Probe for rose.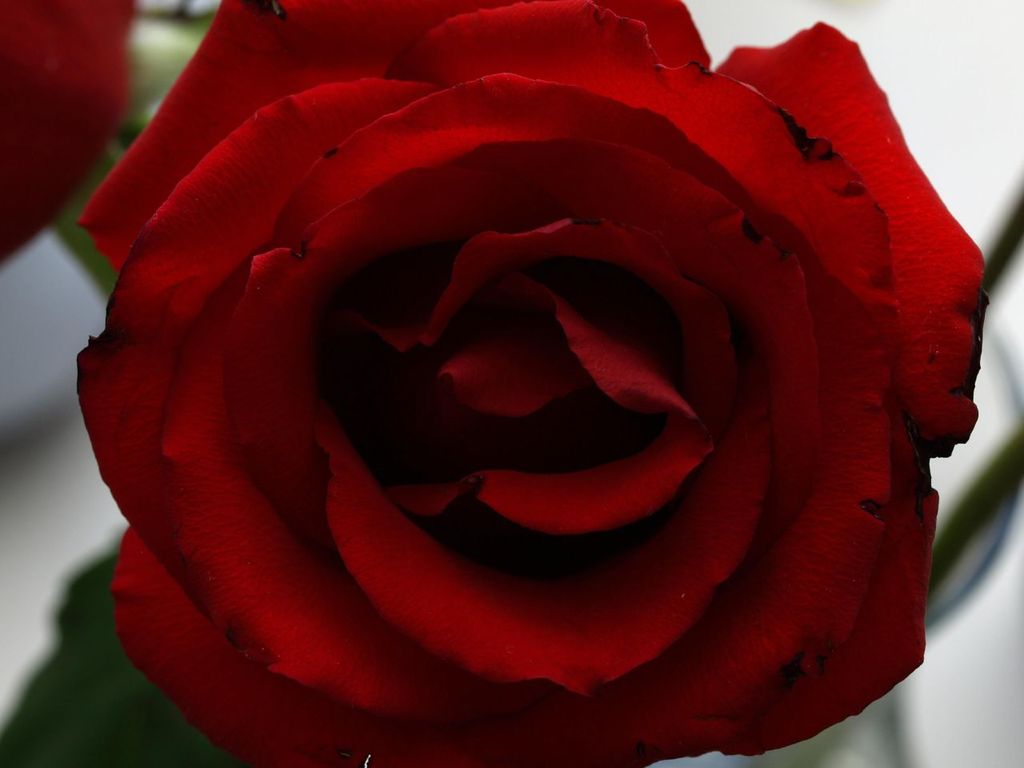
Probe result: pyautogui.locateOnScreen(70, 0, 998, 767).
